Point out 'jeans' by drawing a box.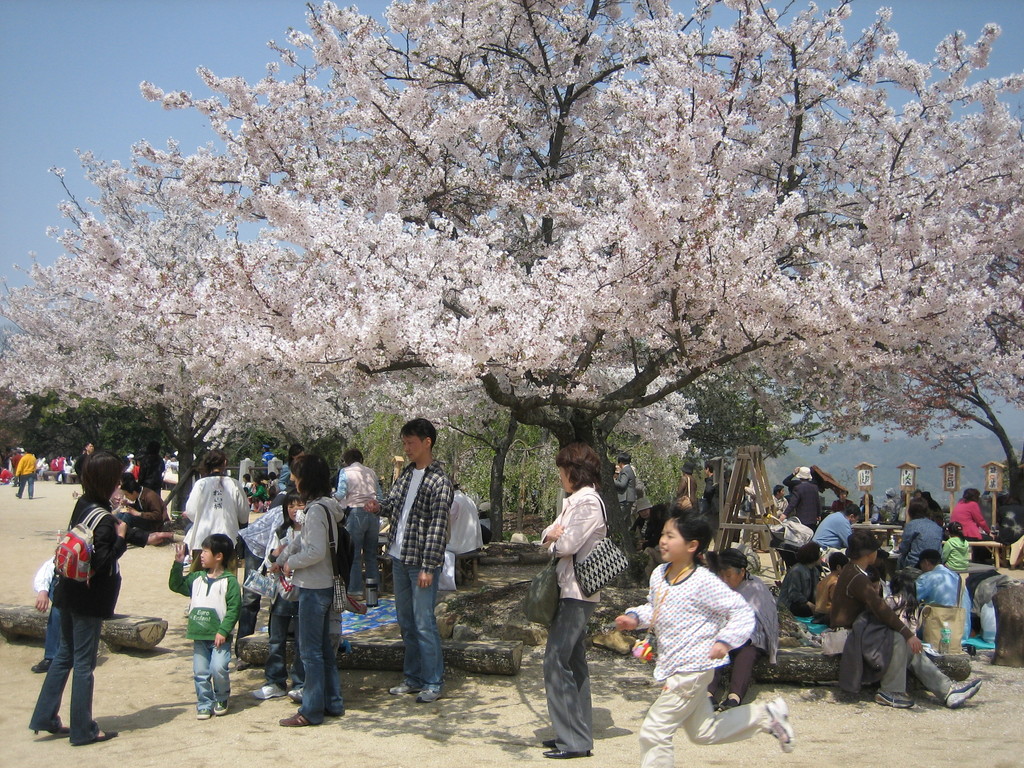
select_region(531, 604, 600, 756).
